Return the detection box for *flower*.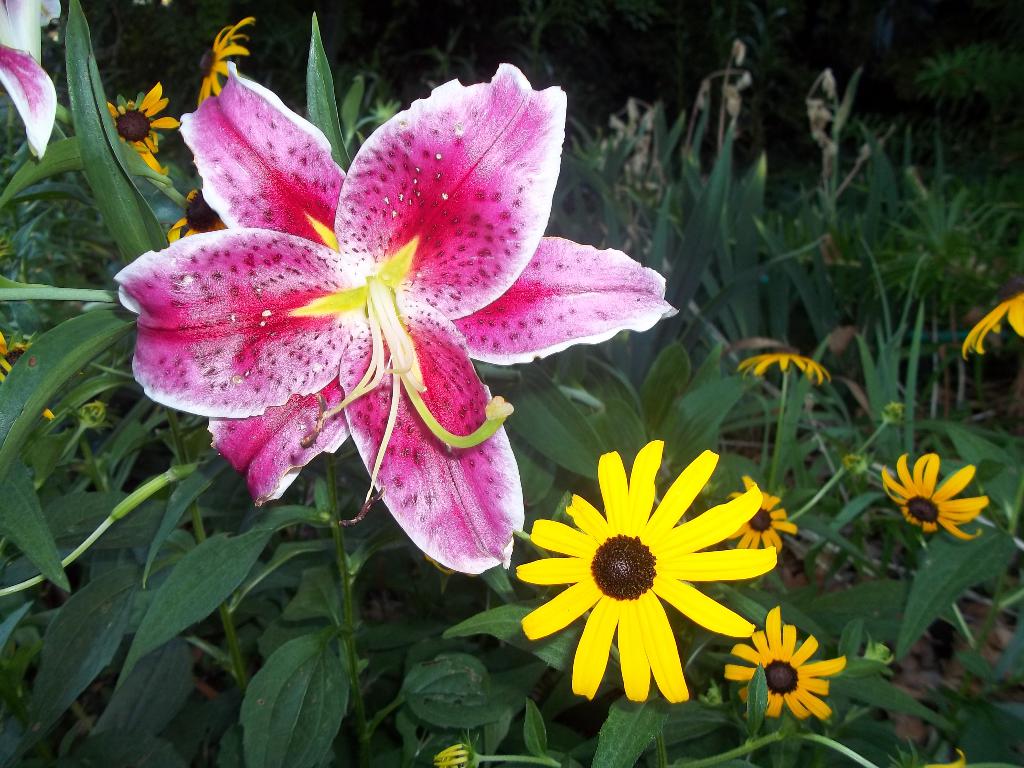
BBox(722, 604, 847, 722).
